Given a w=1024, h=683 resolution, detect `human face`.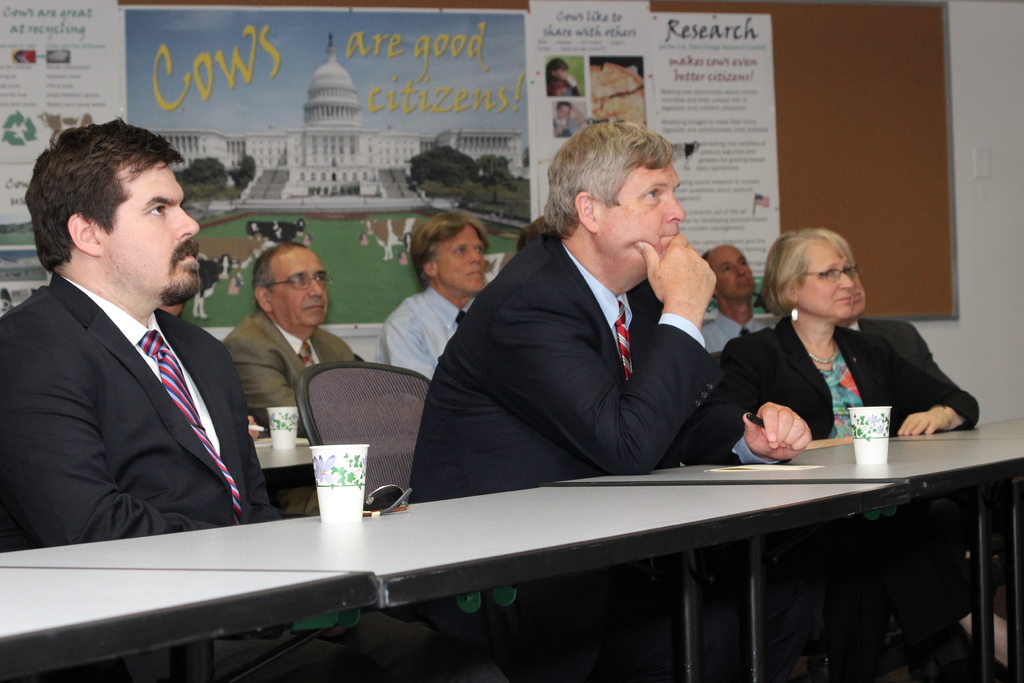
{"x1": 595, "y1": 163, "x2": 687, "y2": 269}.
